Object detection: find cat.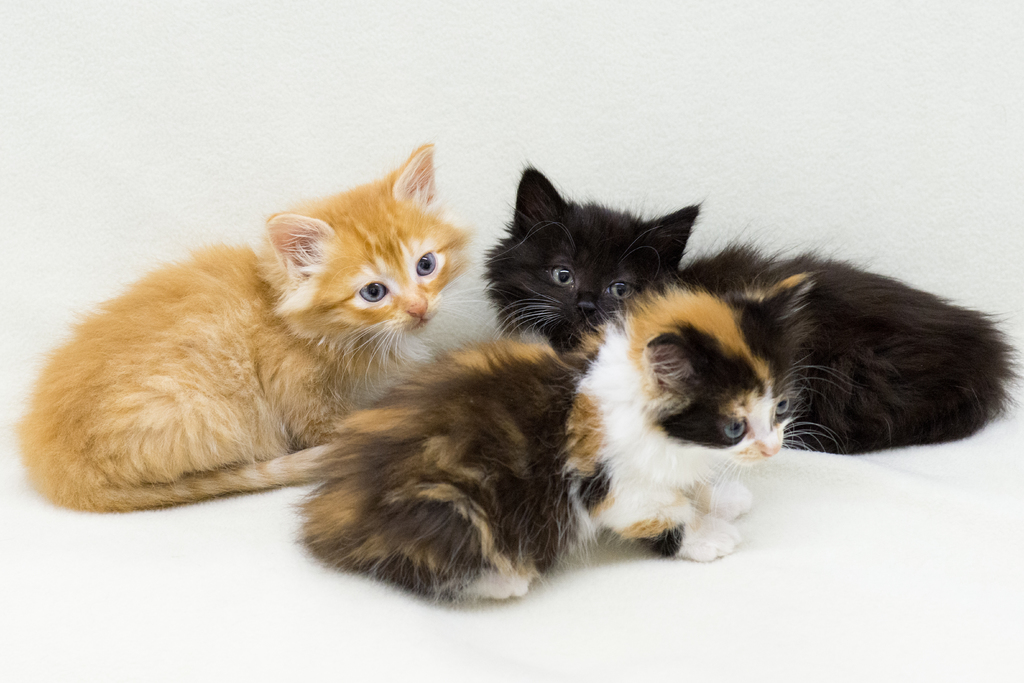
box=[475, 152, 1023, 462].
